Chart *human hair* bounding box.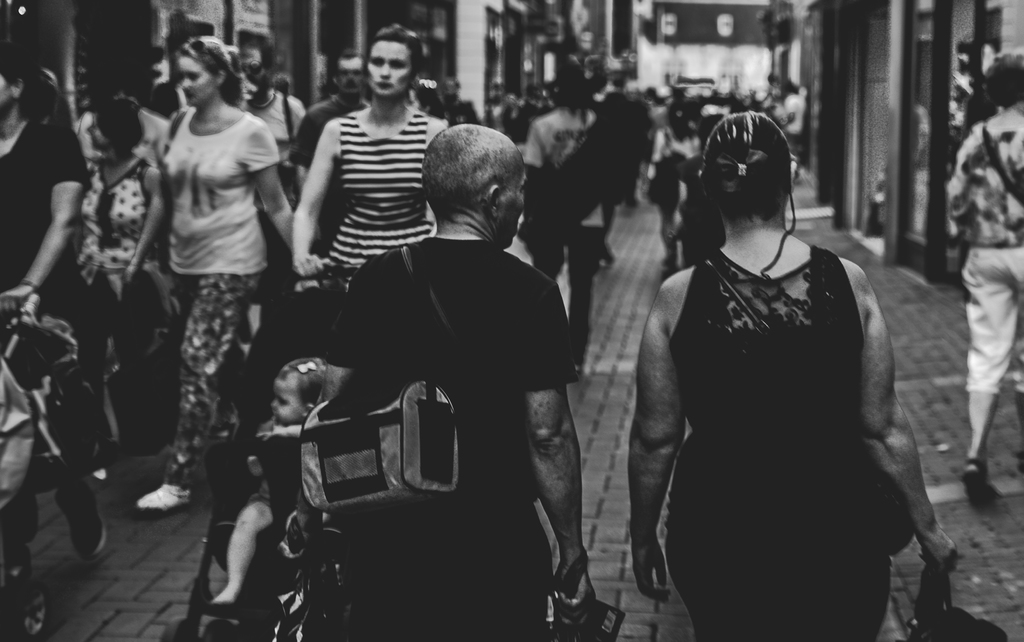
Charted: [423,118,516,225].
